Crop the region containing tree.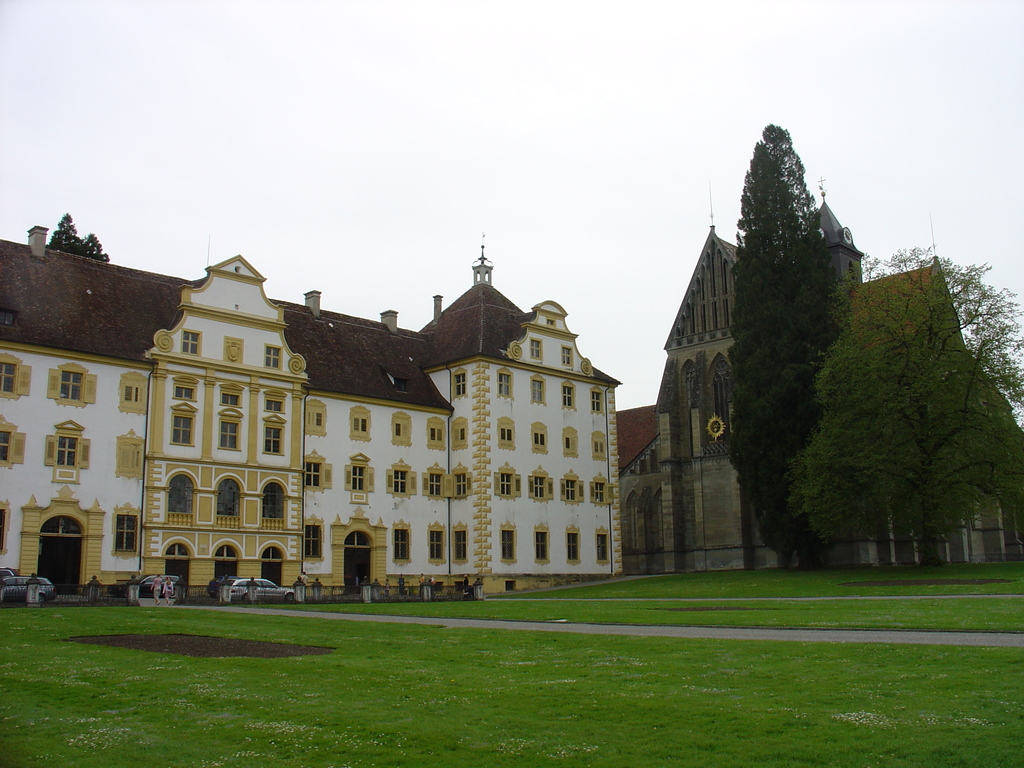
Crop region: bbox=(50, 209, 112, 264).
